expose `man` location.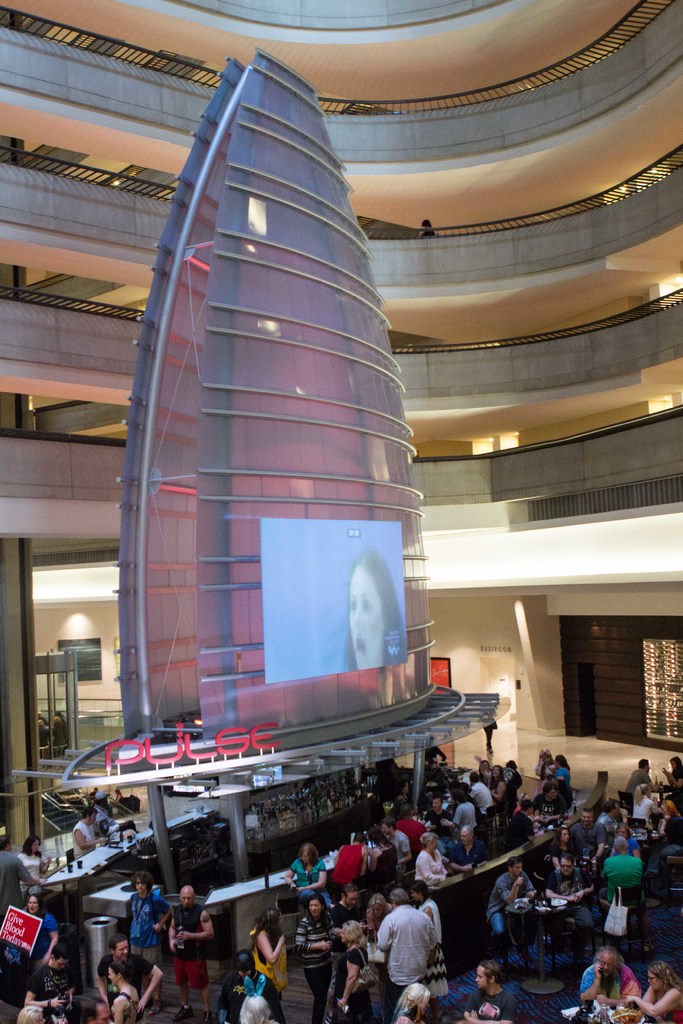
Exposed at 575, 945, 642, 1007.
